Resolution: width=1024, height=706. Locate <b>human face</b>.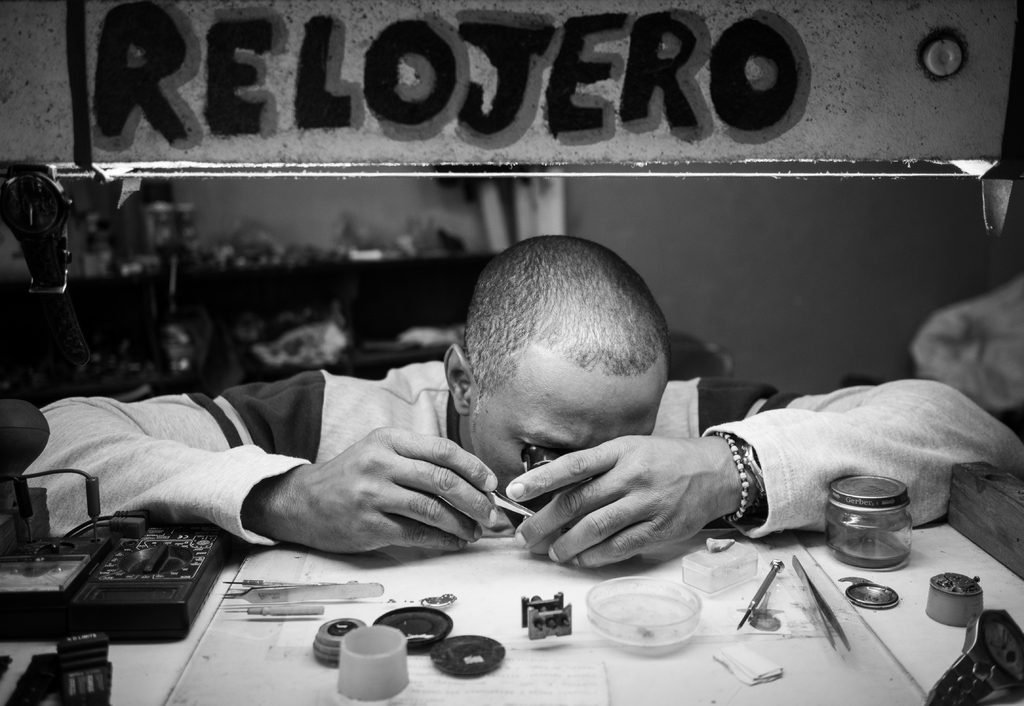
470, 378, 664, 526.
